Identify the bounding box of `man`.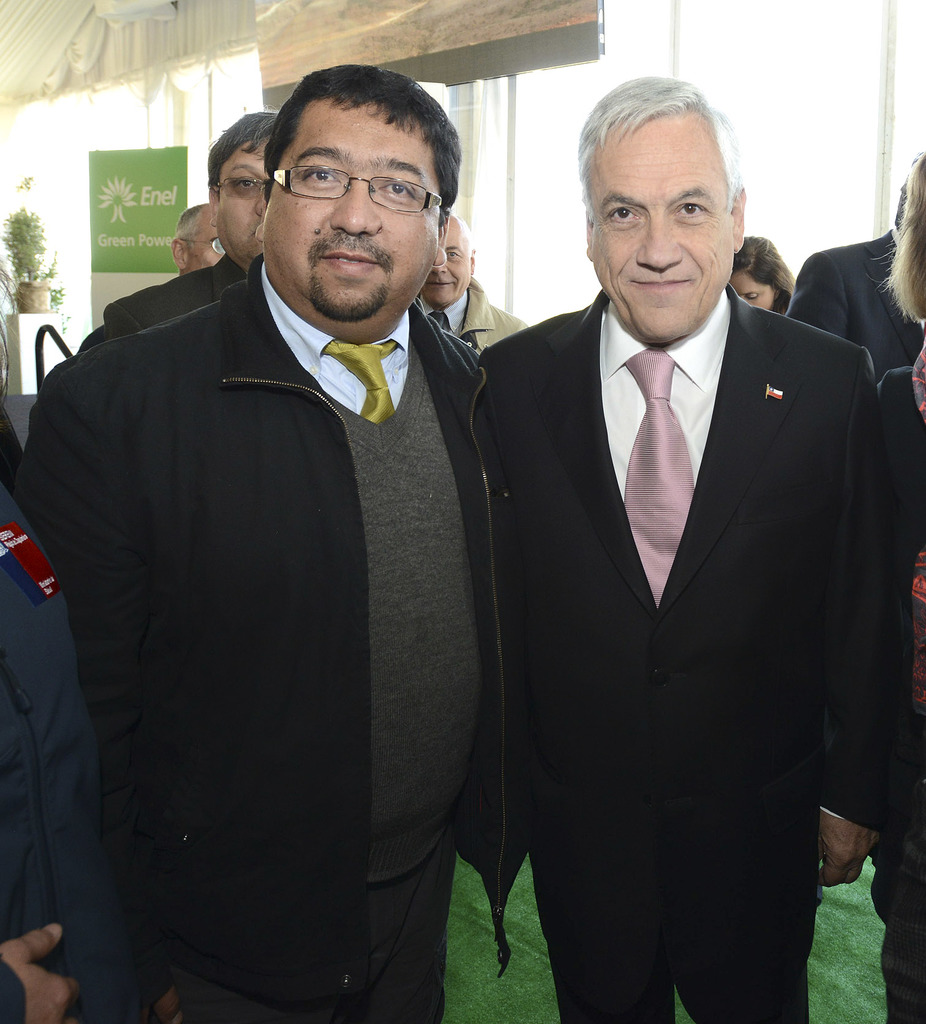
locate(781, 180, 925, 371).
